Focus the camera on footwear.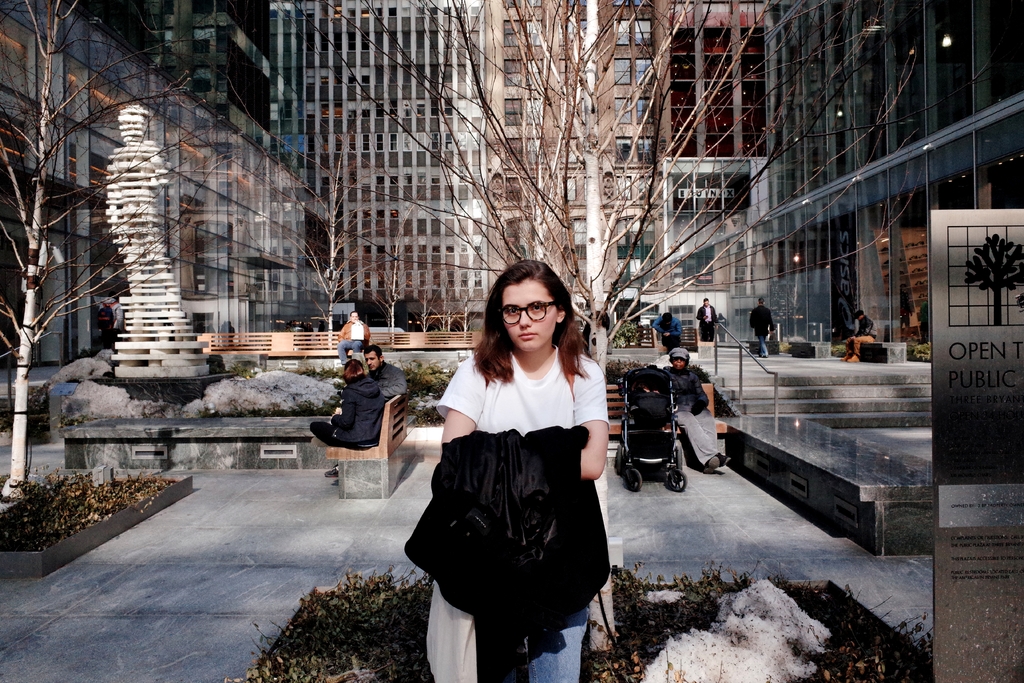
Focus region: bbox=(719, 454, 731, 471).
